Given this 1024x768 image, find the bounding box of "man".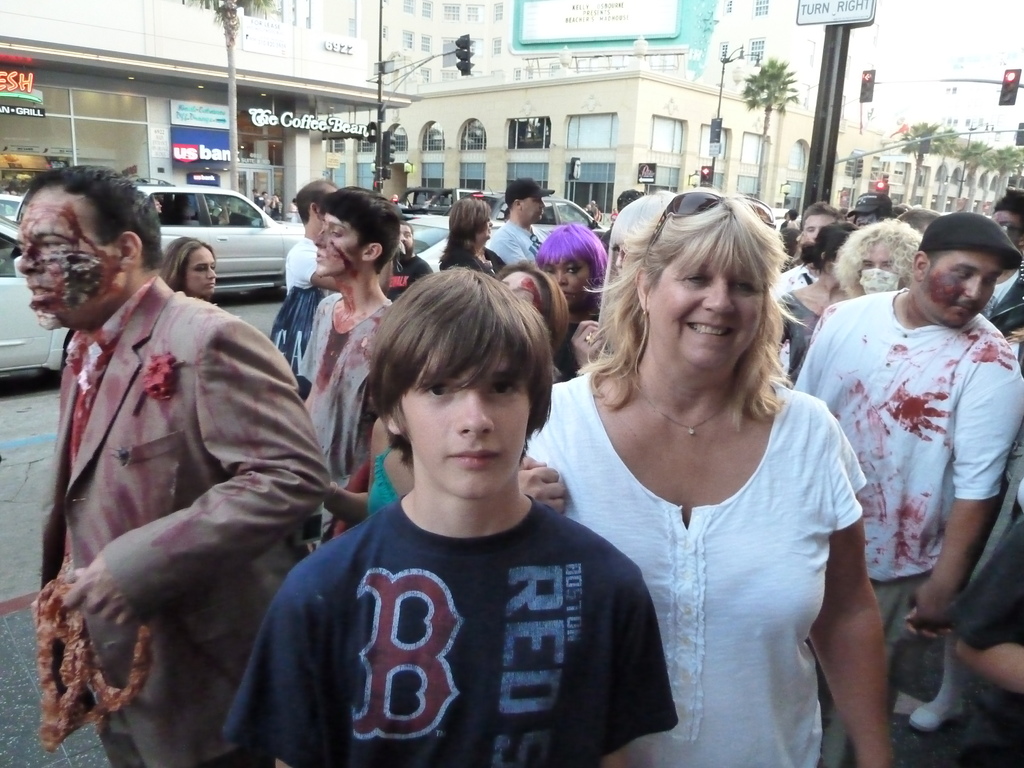
BBox(293, 184, 394, 550).
